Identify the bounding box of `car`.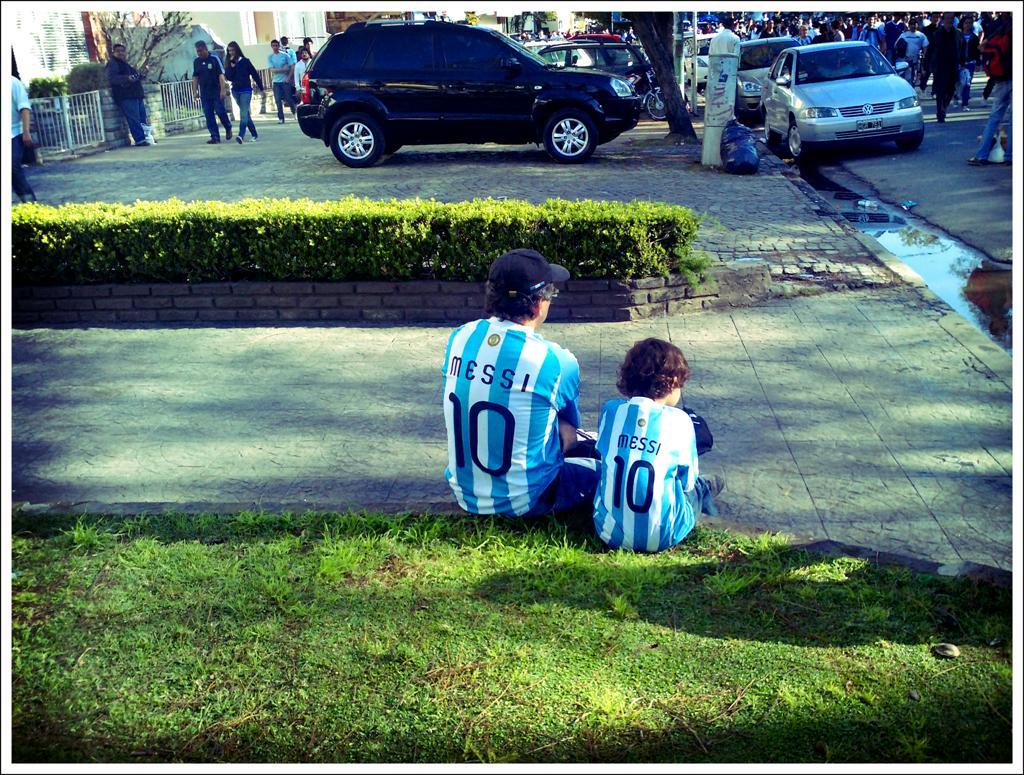
(x1=737, y1=26, x2=812, y2=119).
